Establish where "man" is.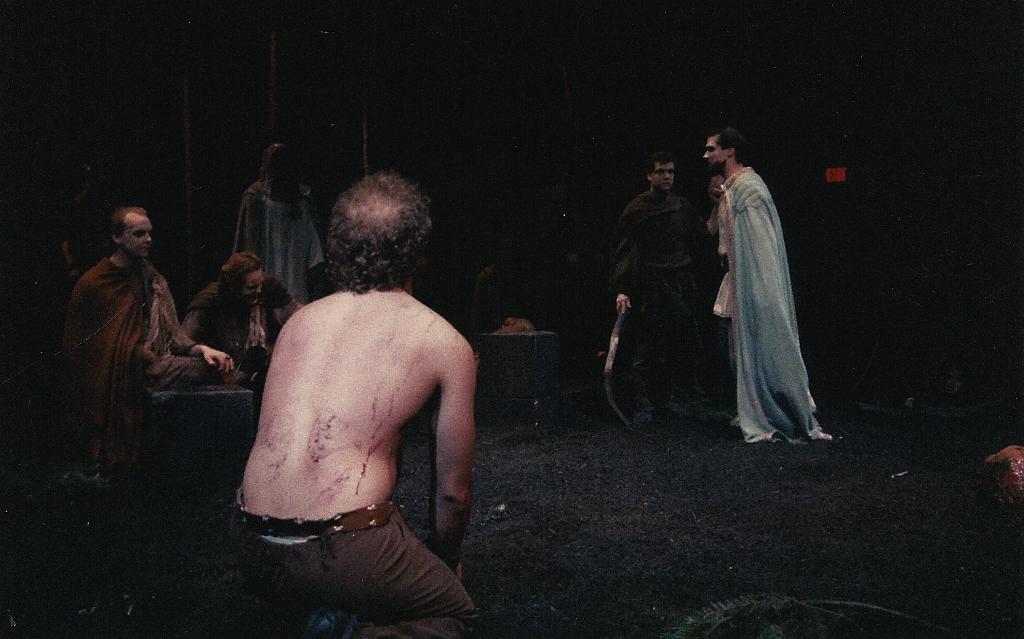
Established at (62, 204, 233, 473).
